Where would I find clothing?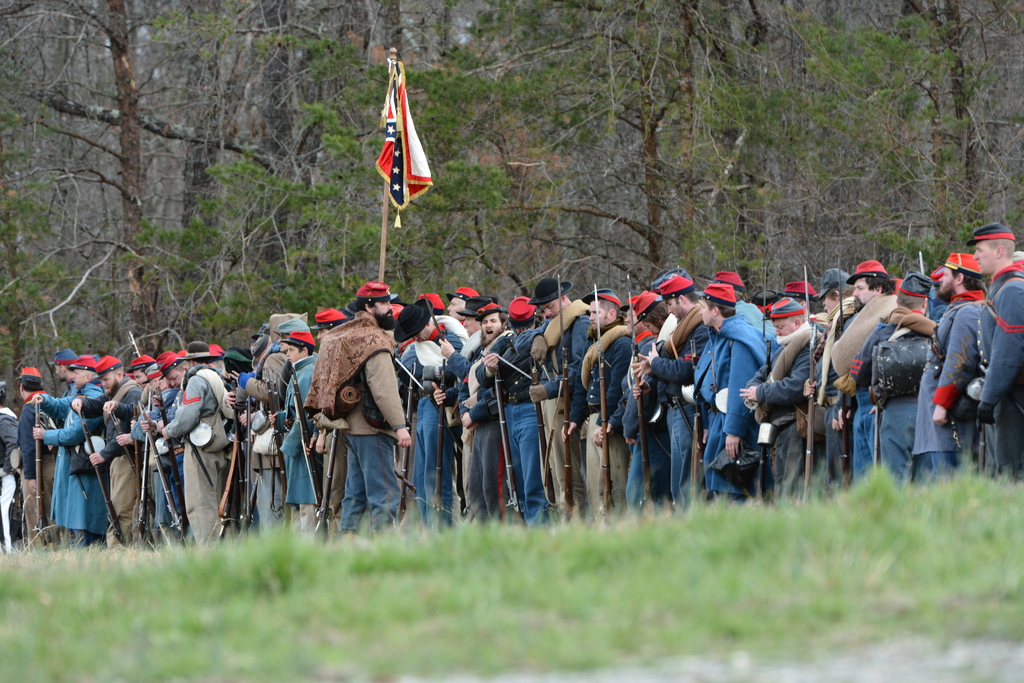
At 45,372,109,547.
